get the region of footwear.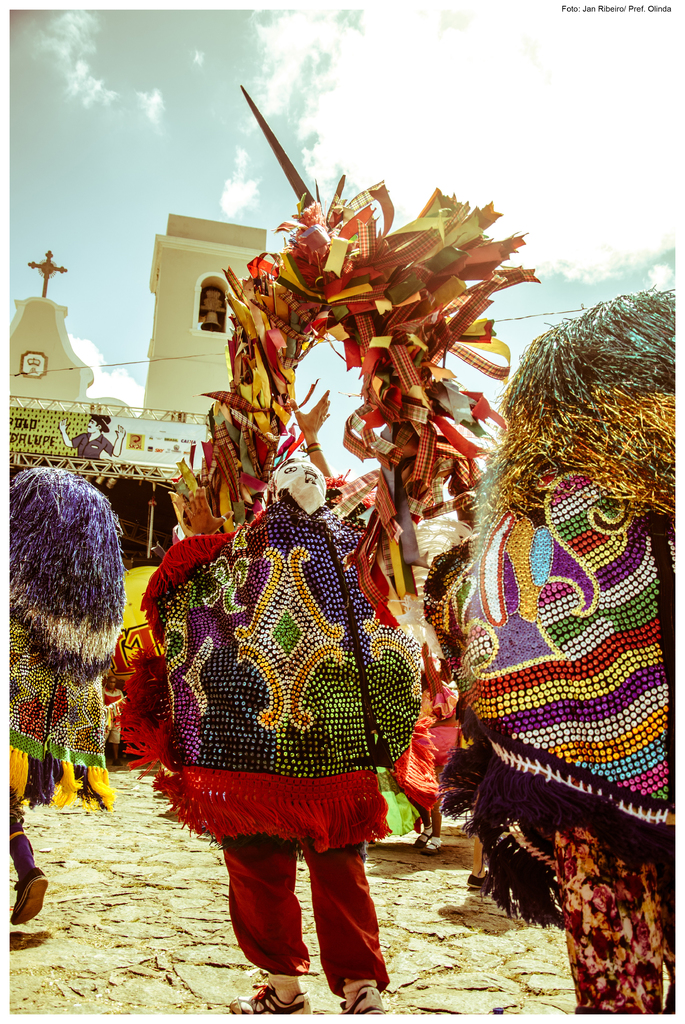
10:862:57:929.
